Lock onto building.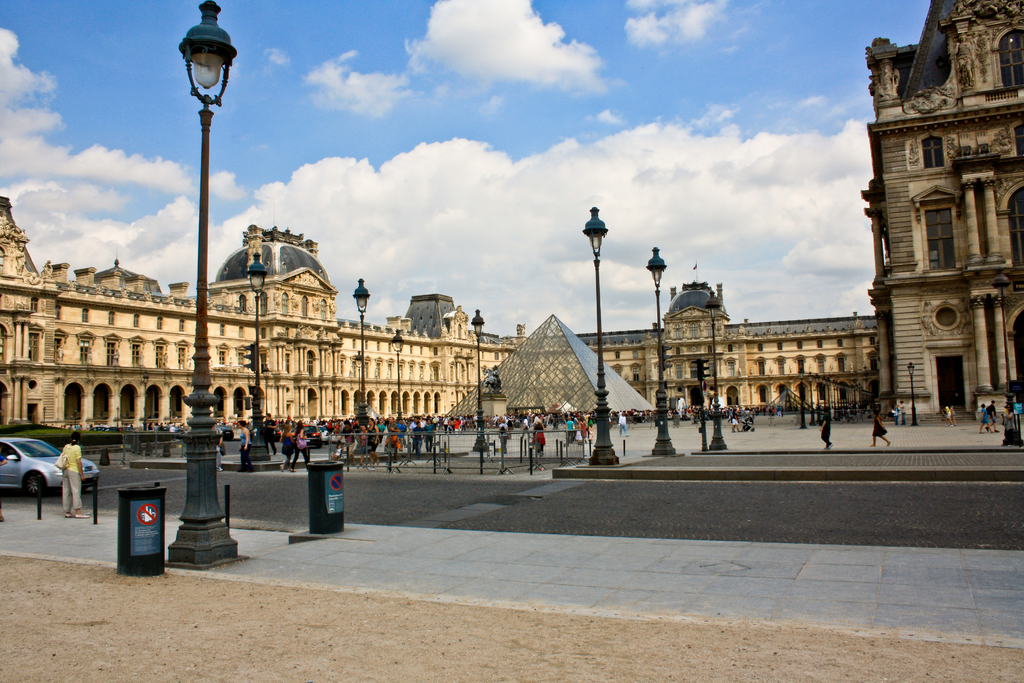
Locked: region(871, 2, 1023, 413).
